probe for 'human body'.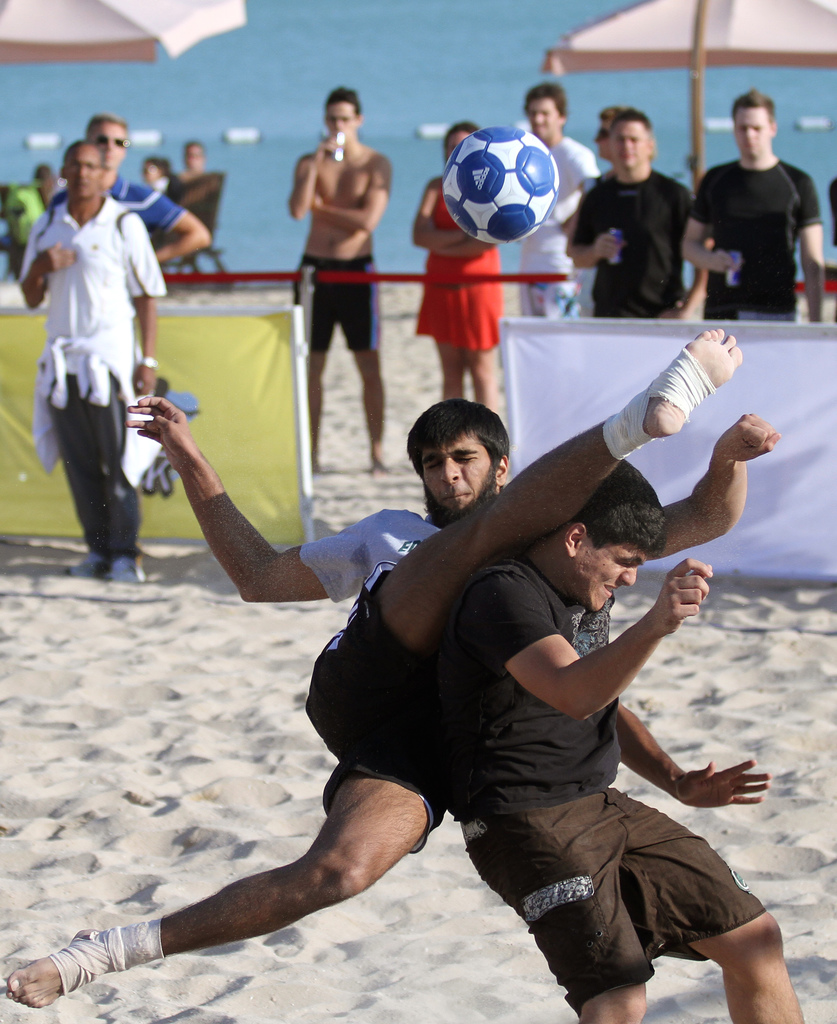
Probe result: bbox=[1, 328, 785, 1006].
